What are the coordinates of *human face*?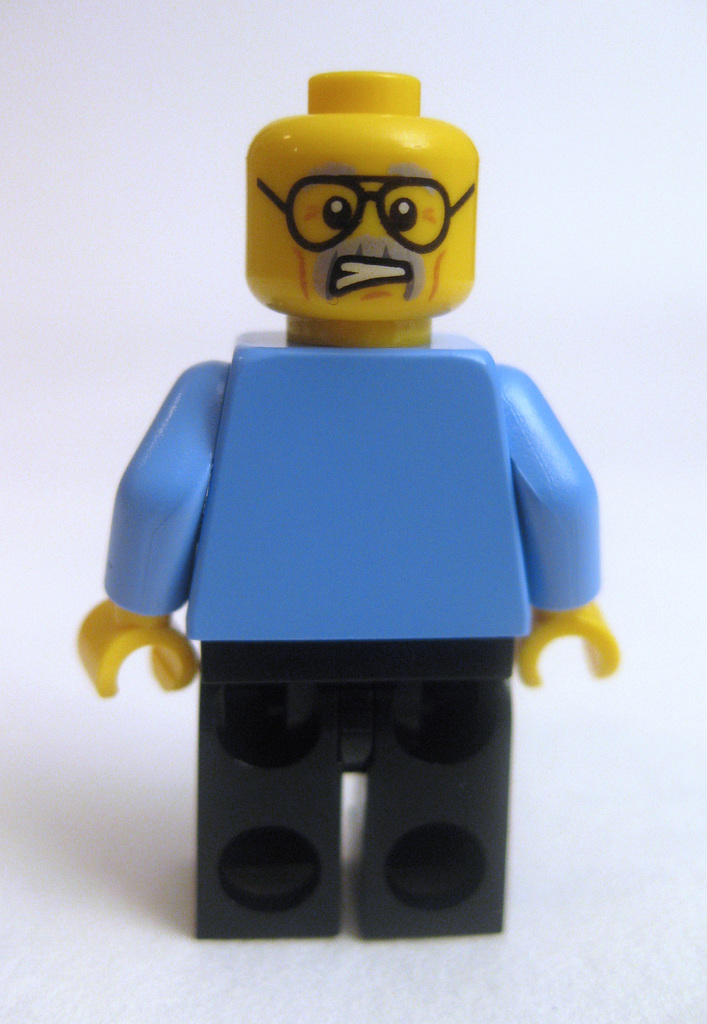
[x1=241, y1=114, x2=478, y2=331].
